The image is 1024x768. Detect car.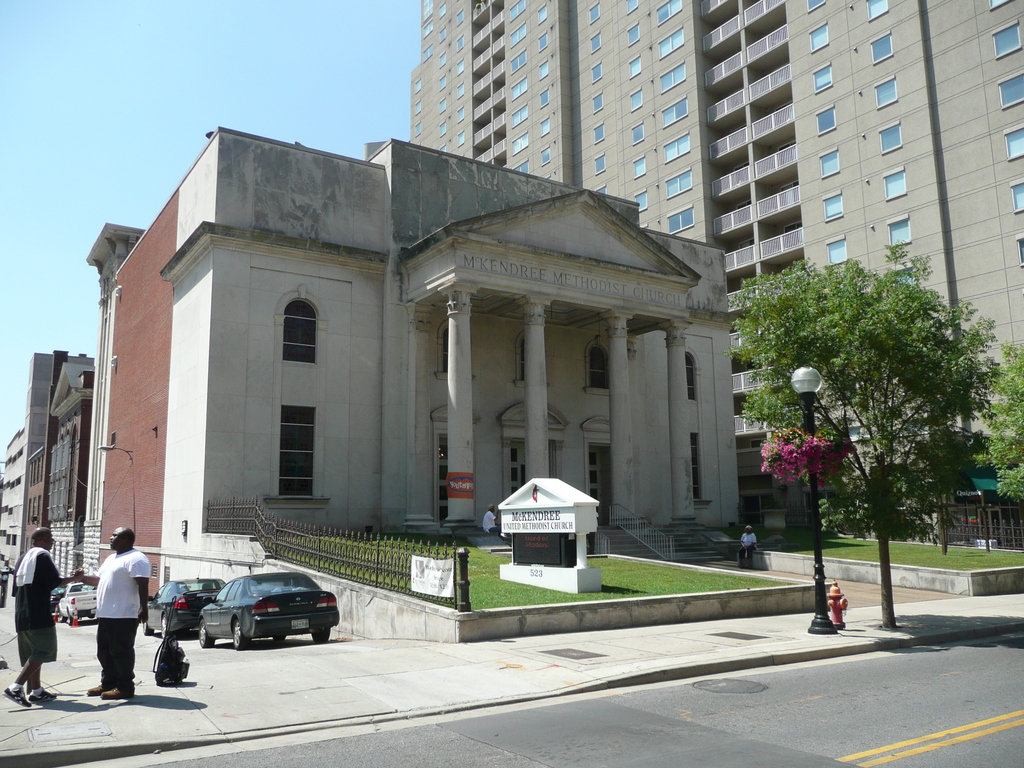
Detection: [140, 577, 226, 639].
